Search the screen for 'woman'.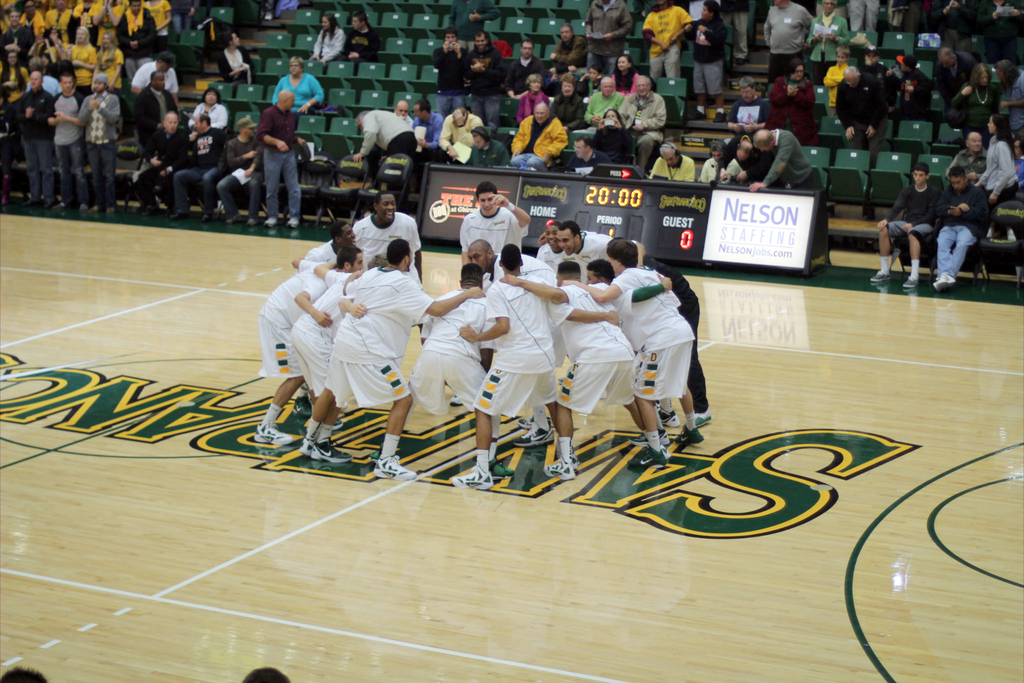
Found at locate(580, 108, 633, 162).
